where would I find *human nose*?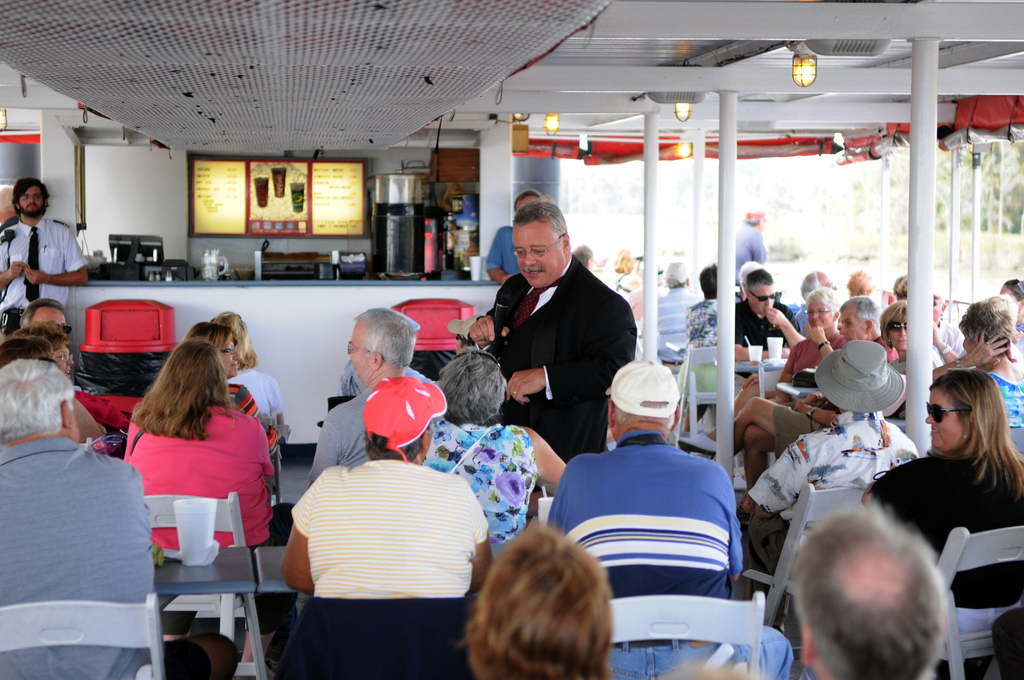
At left=840, top=321, right=846, bottom=335.
